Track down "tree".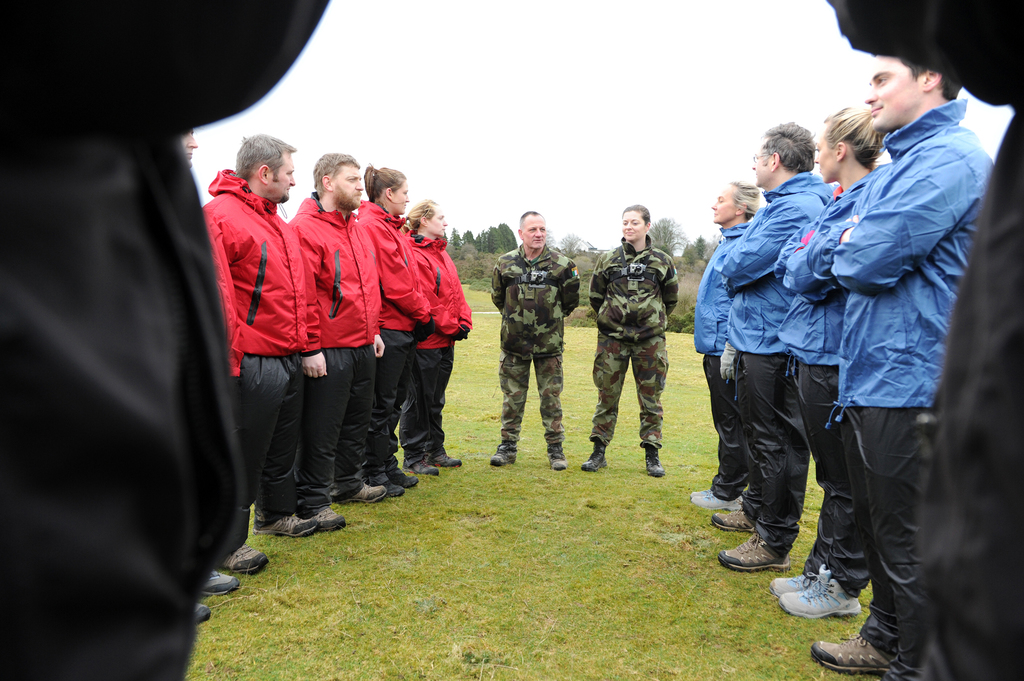
Tracked to detection(648, 209, 678, 261).
